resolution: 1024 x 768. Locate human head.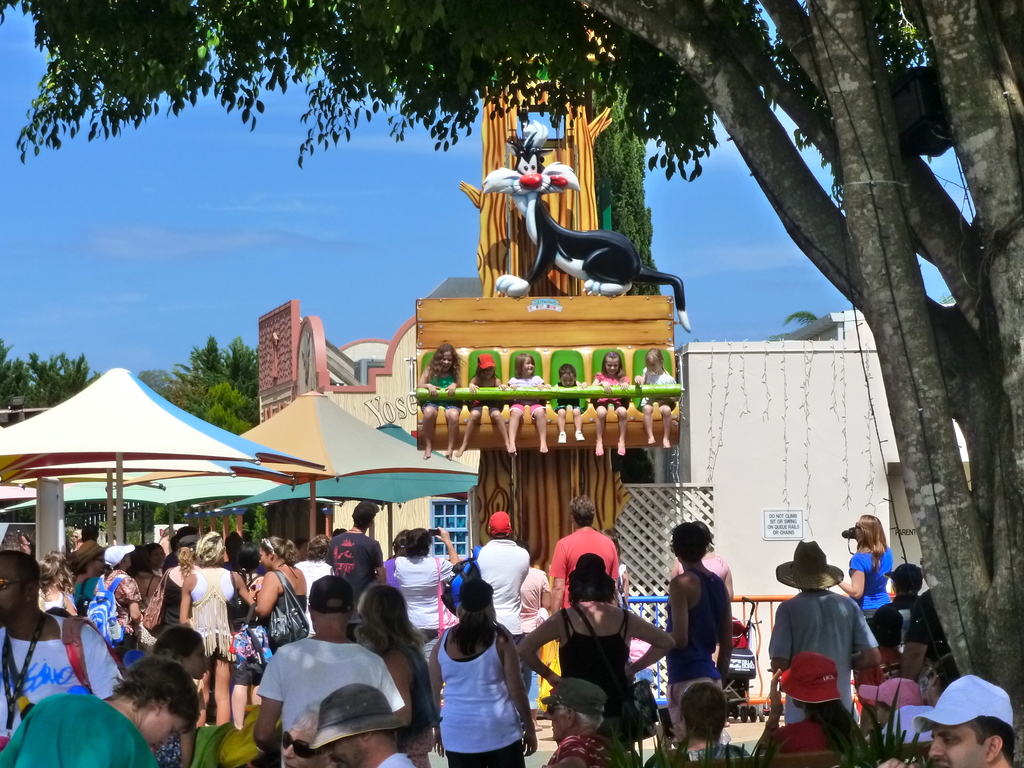
{"left": 675, "top": 527, "right": 706, "bottom": 564}.
